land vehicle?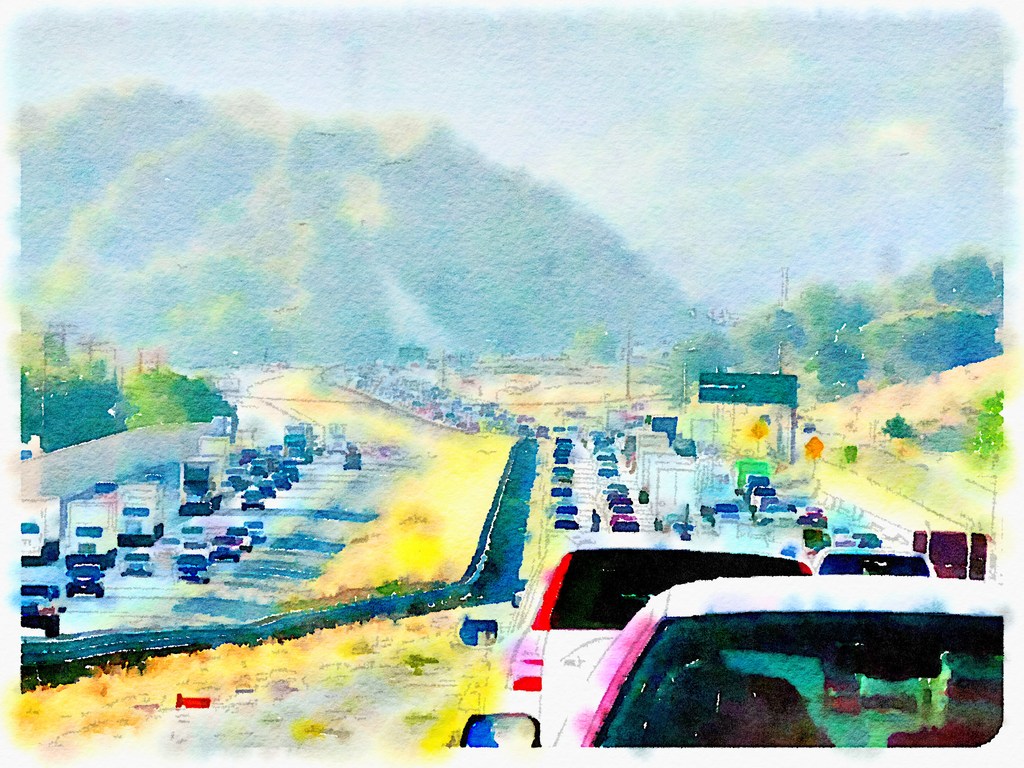
x1=547 y1=464 x2=573 y2=475
